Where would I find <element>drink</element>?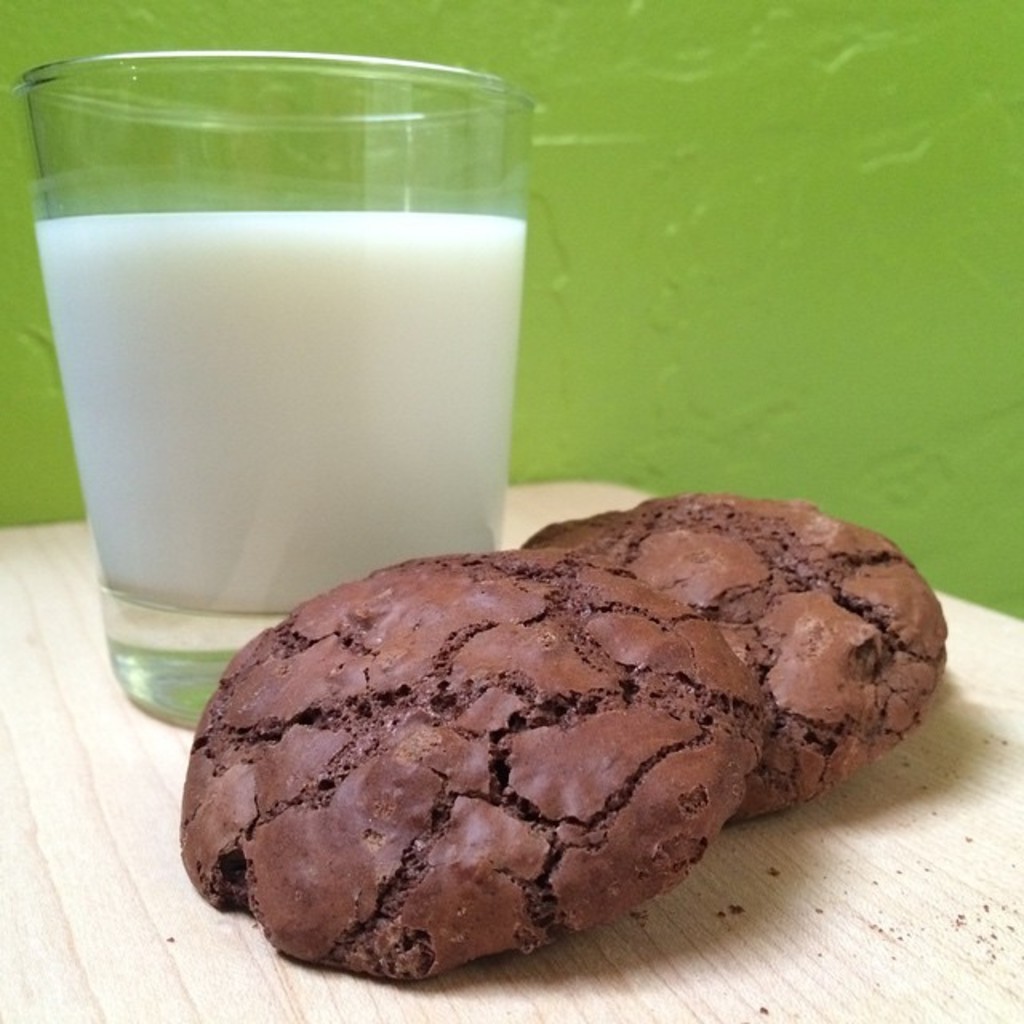
At locate(0, 0, 590, 618).
